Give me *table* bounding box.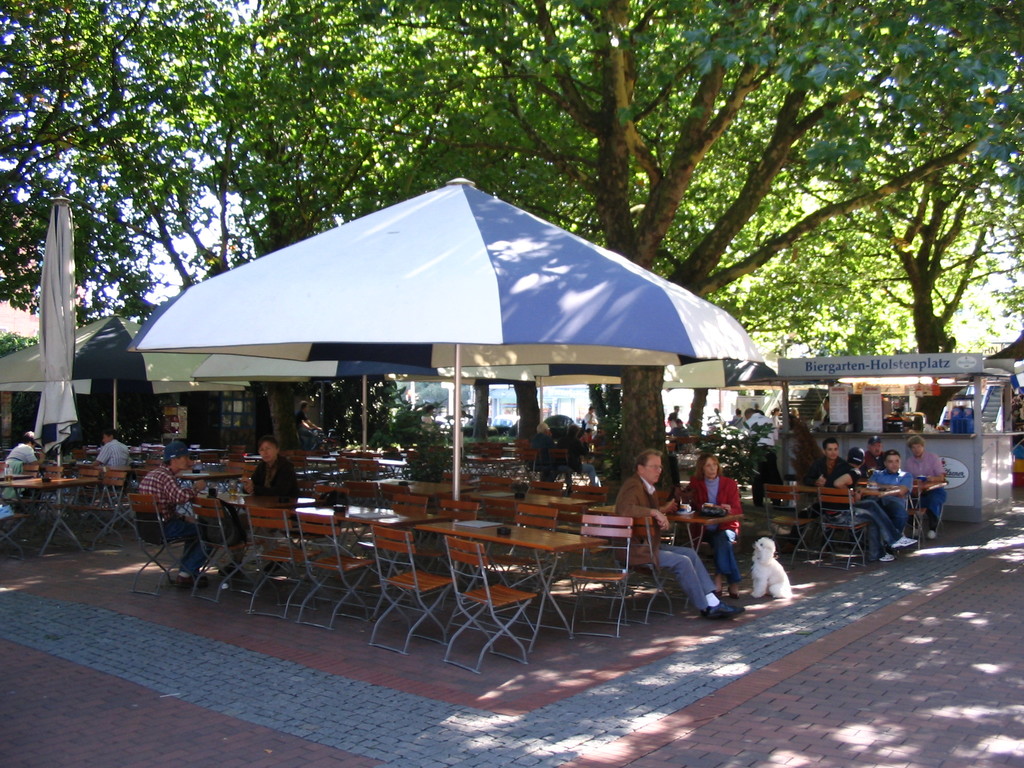
BBox(0, 466, 78, 554).
